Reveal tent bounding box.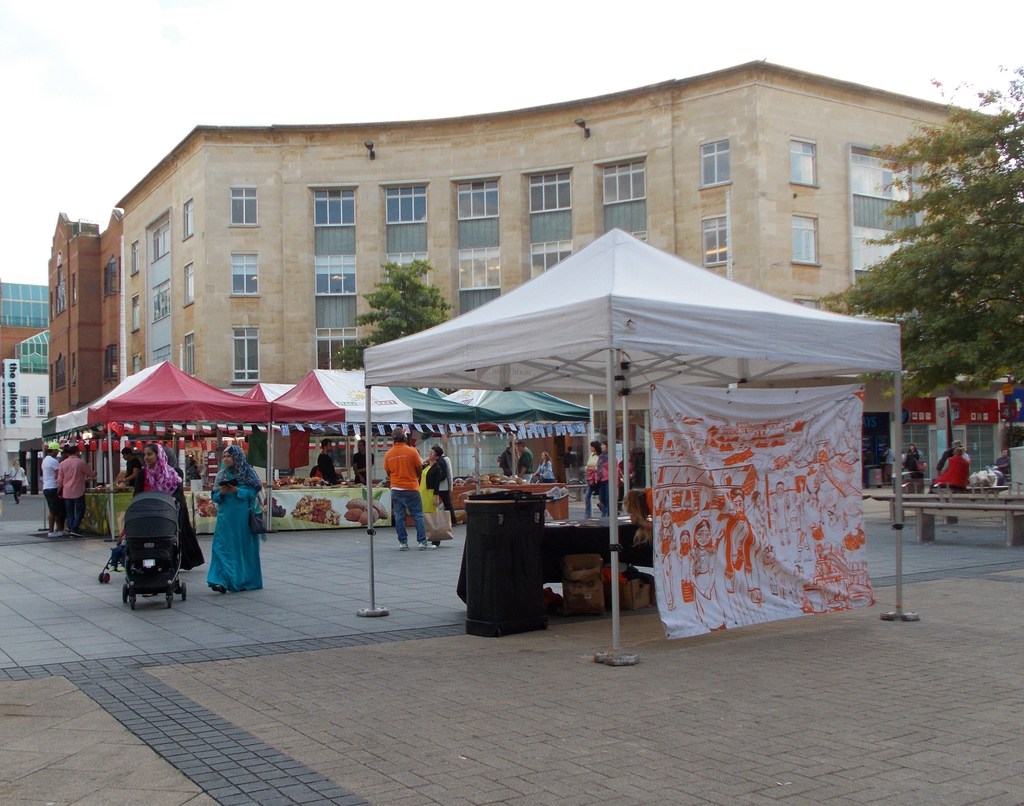
Revealed: 262/369/481/525.
